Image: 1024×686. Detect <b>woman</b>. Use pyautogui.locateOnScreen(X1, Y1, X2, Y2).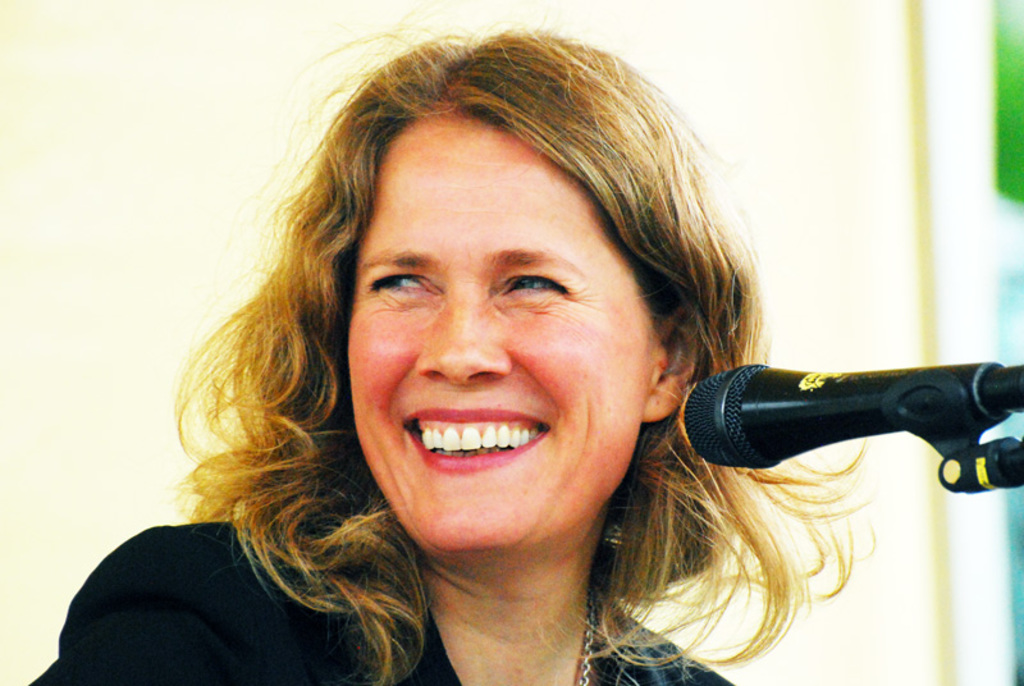
pyautogui.locateOnScreen(96, 59, 948, 683).
